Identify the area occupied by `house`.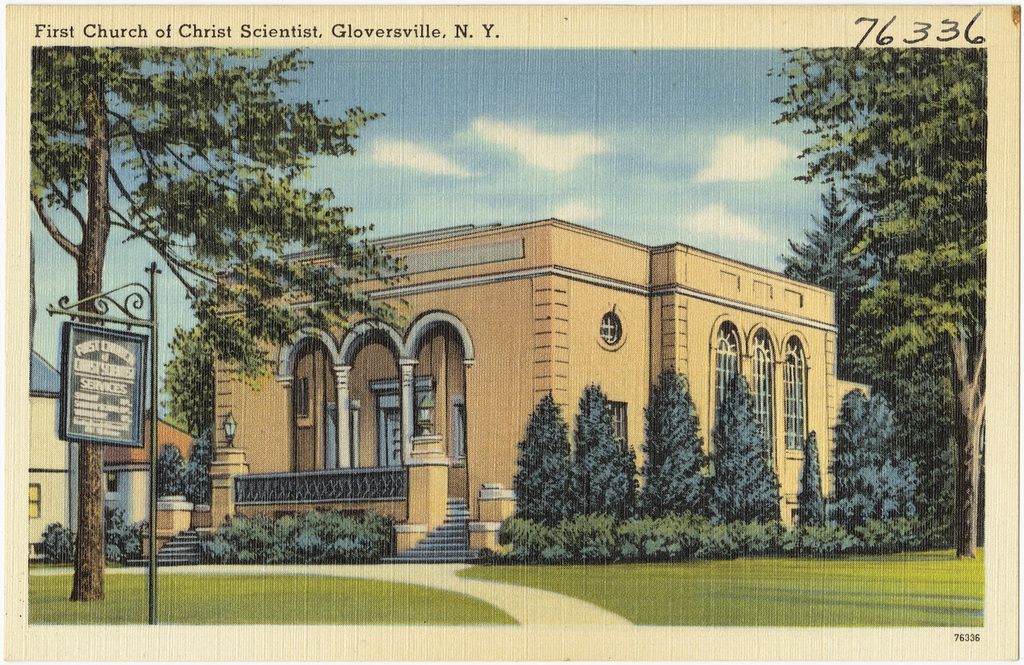
Area: (x1=98, y1=418, x2=206, y2=547).
